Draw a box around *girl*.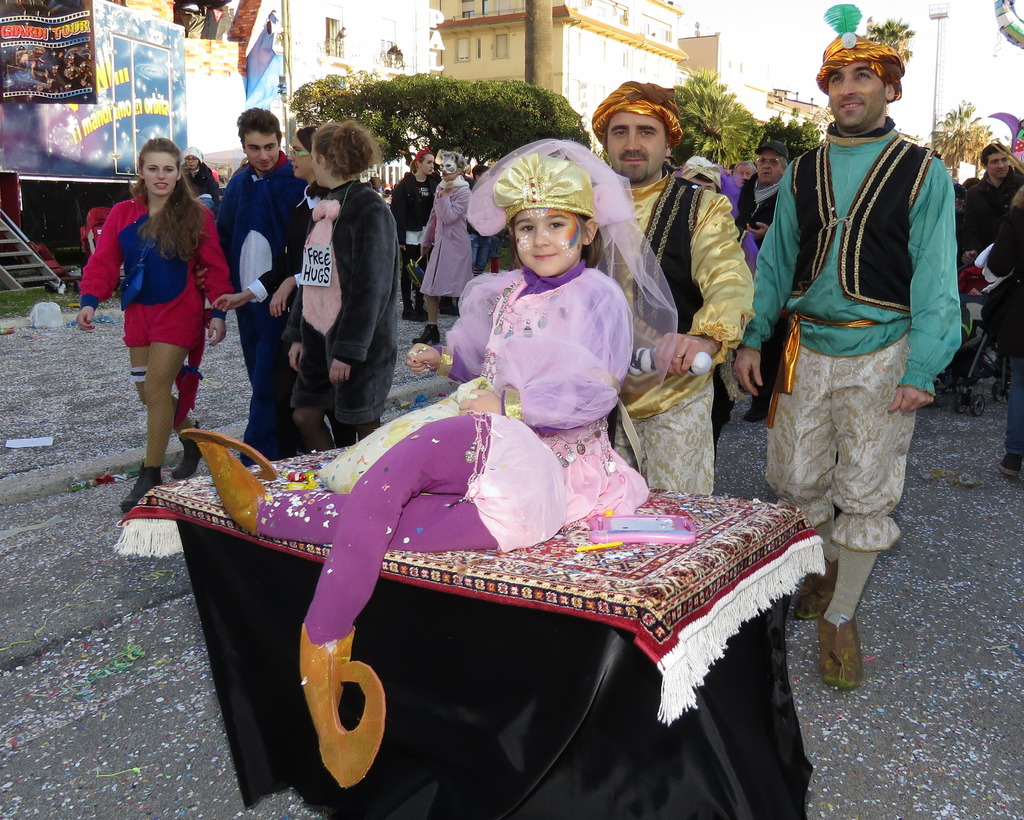
(180,138,680,789).
